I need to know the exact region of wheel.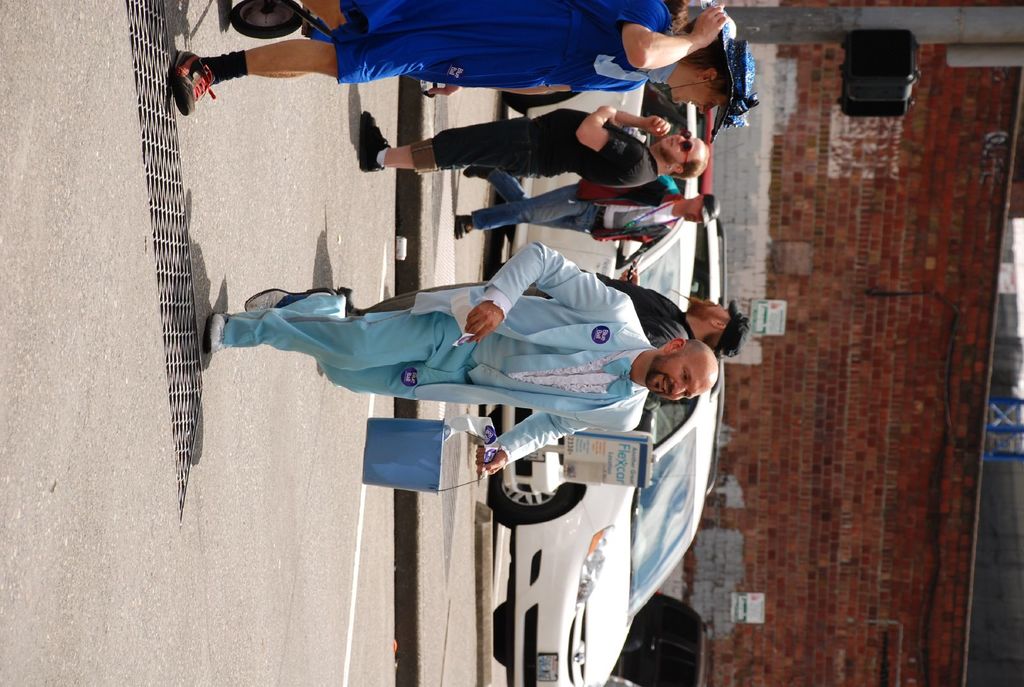
Region: bbox=(488, 450, 579, 514).
